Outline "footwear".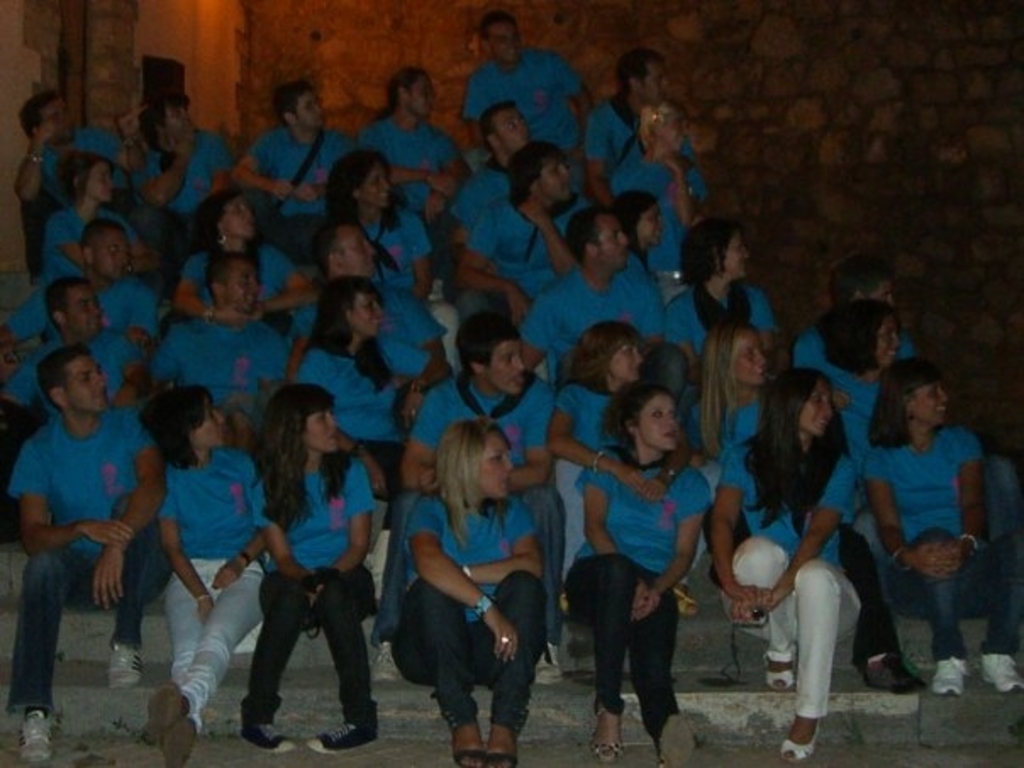
Outline: crop(375, 644, 405, 685).
